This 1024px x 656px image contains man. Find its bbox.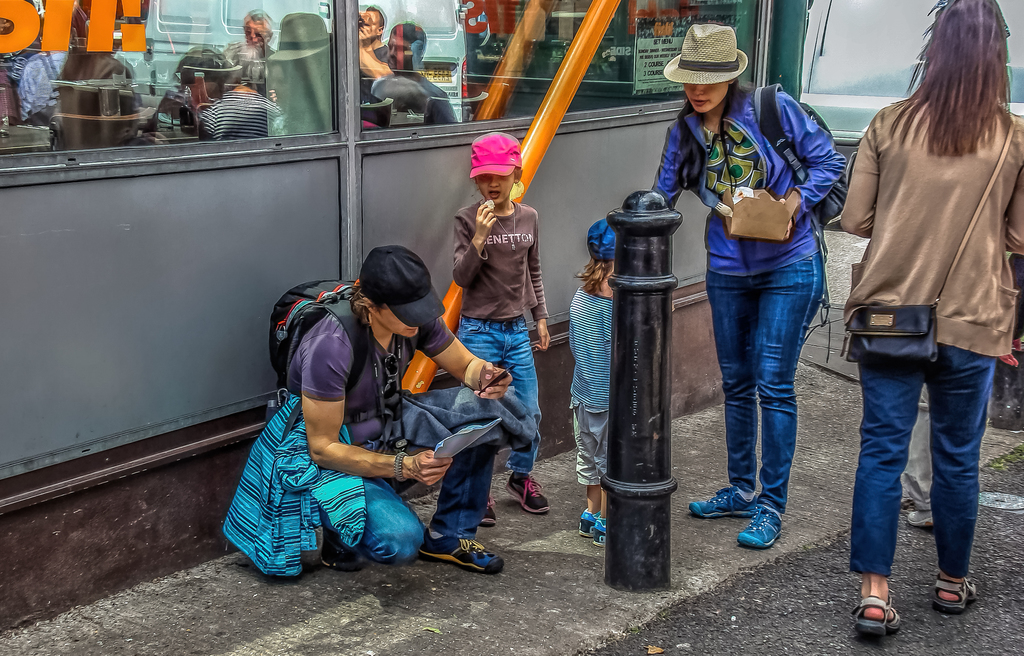
{"x1": 274, "y1": 243, "x2": 508, "y2": 575}.
